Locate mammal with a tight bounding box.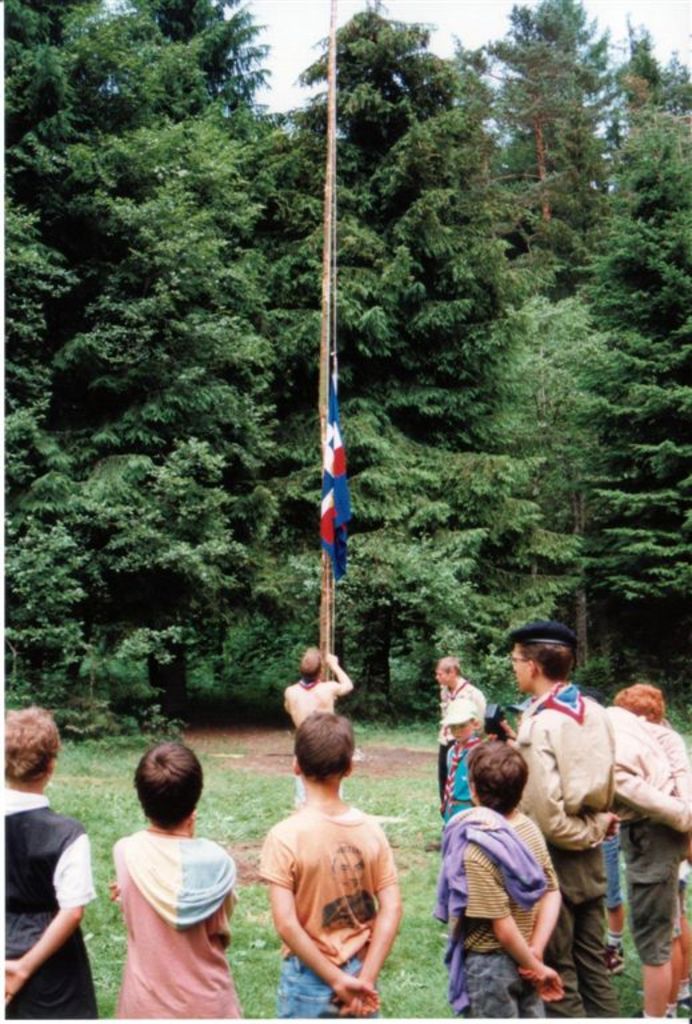
box=[259, 711, 404, 1015].
